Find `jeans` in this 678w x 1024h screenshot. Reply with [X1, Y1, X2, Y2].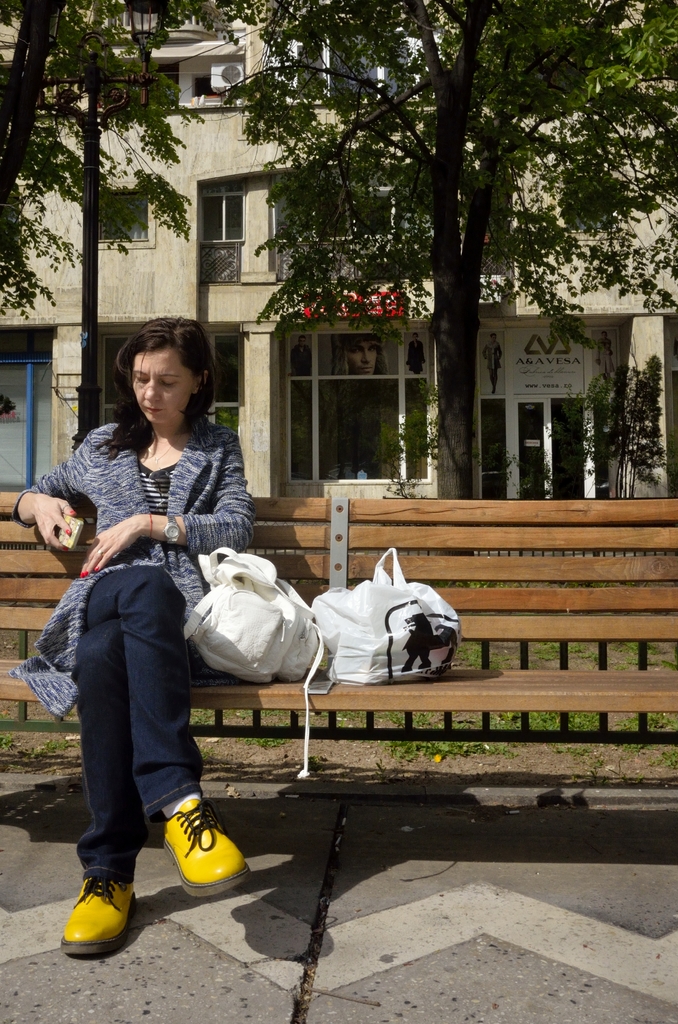
[51, 589, 229, 899].
